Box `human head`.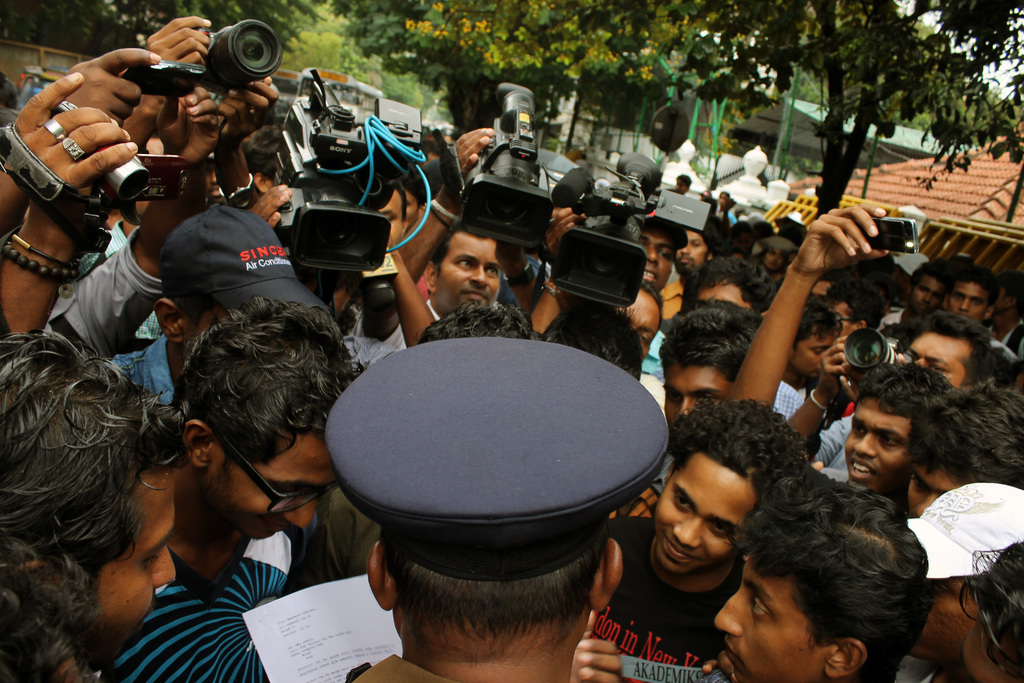
detection(676, 258, 778, 312).
